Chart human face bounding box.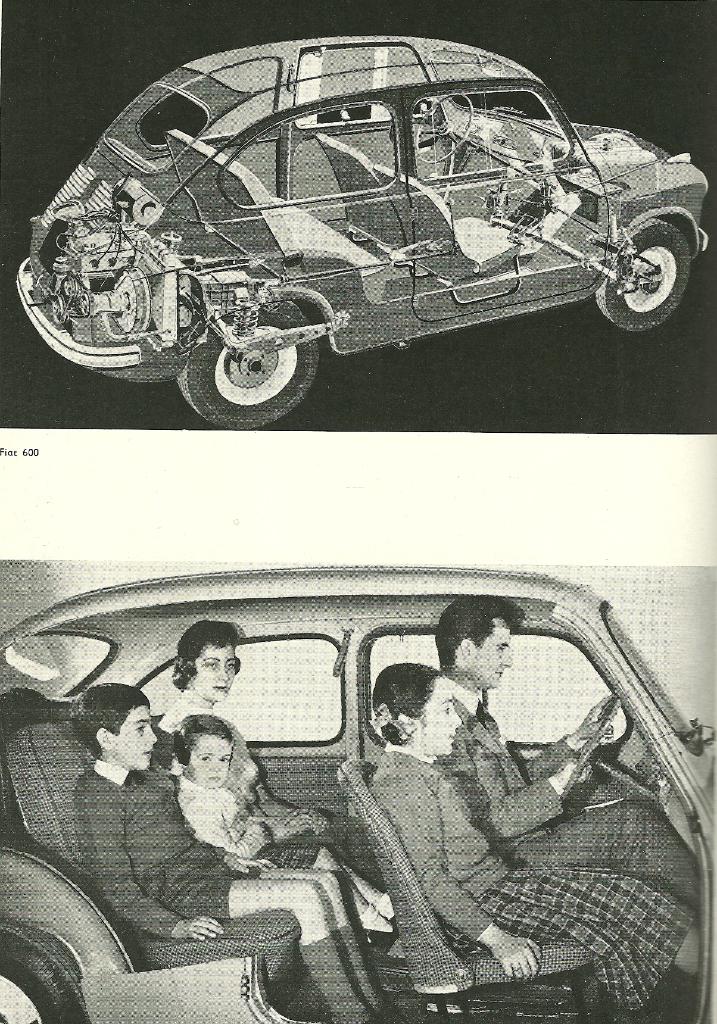
Charted: (x1=468, y1=613, x2=517, y2=692).
